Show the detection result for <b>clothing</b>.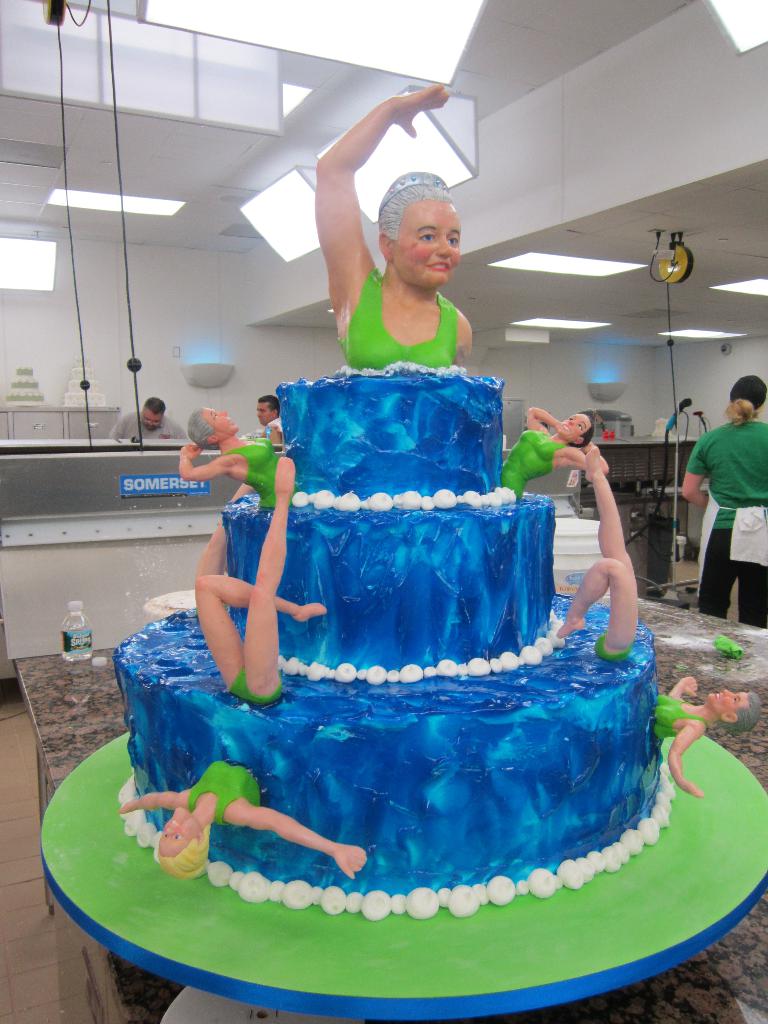
[left=697, top=529, right=767, bottom=624].
